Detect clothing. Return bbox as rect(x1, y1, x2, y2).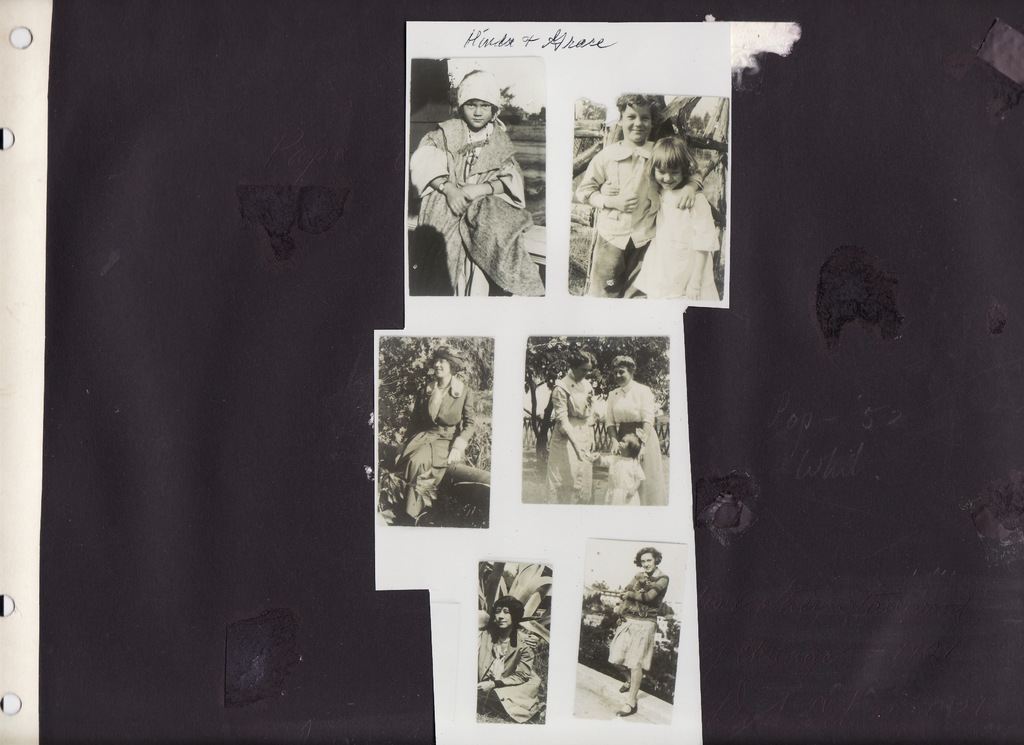
rect(478, 627, 548, 726).
